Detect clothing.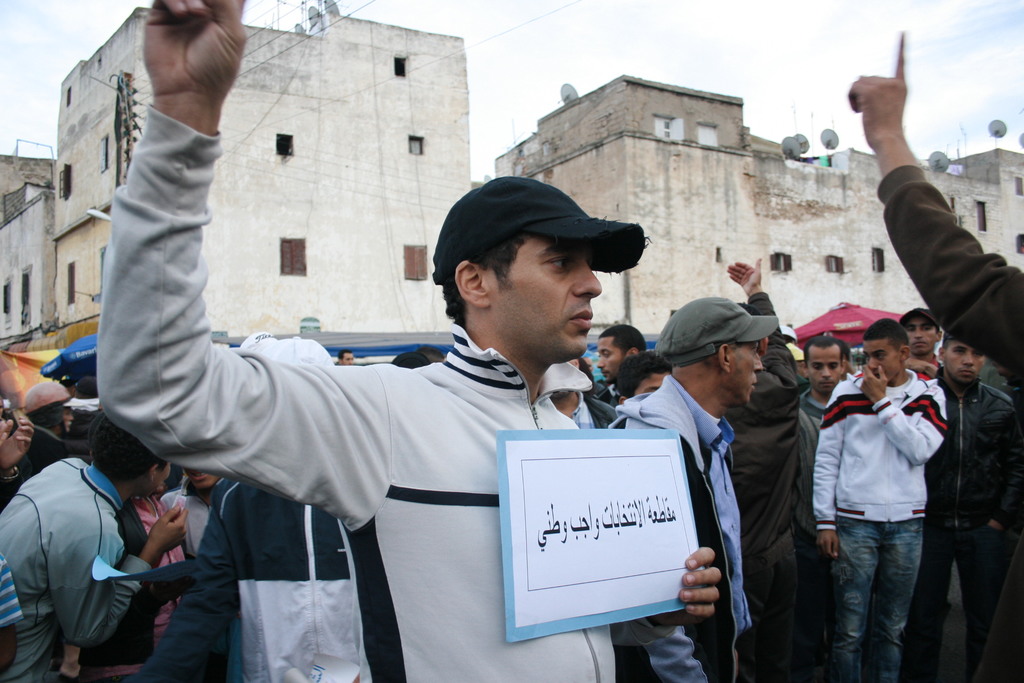
Detected at (0,528,21,630).
